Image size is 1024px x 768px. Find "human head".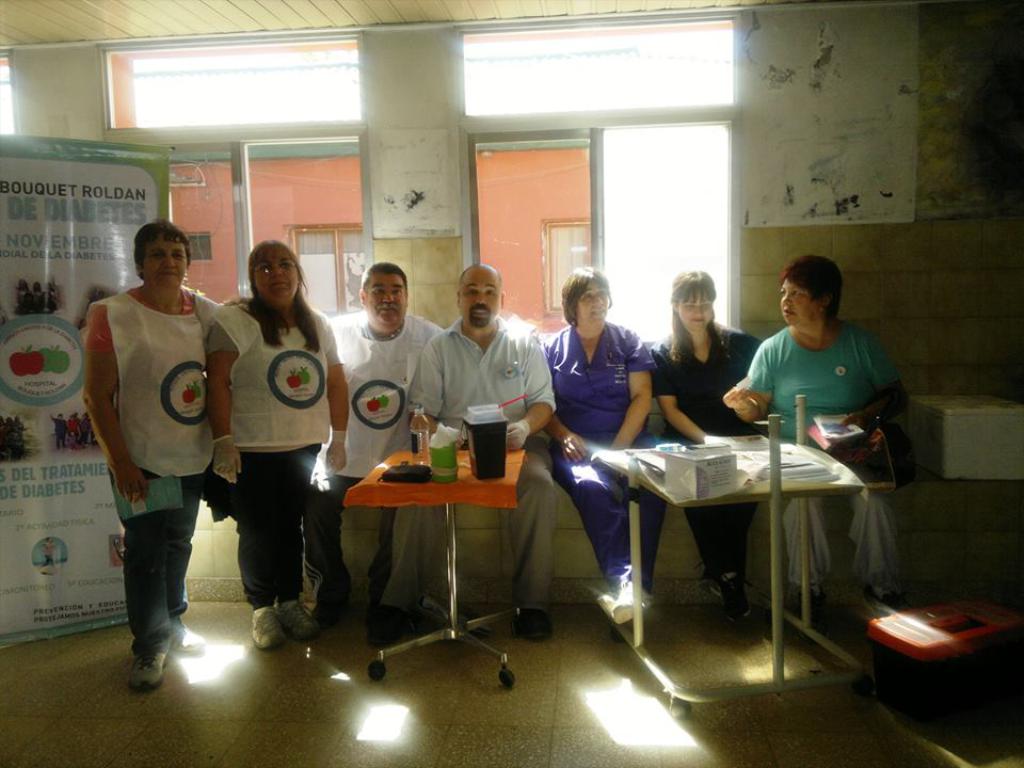
(666, 268, 714, 337).
